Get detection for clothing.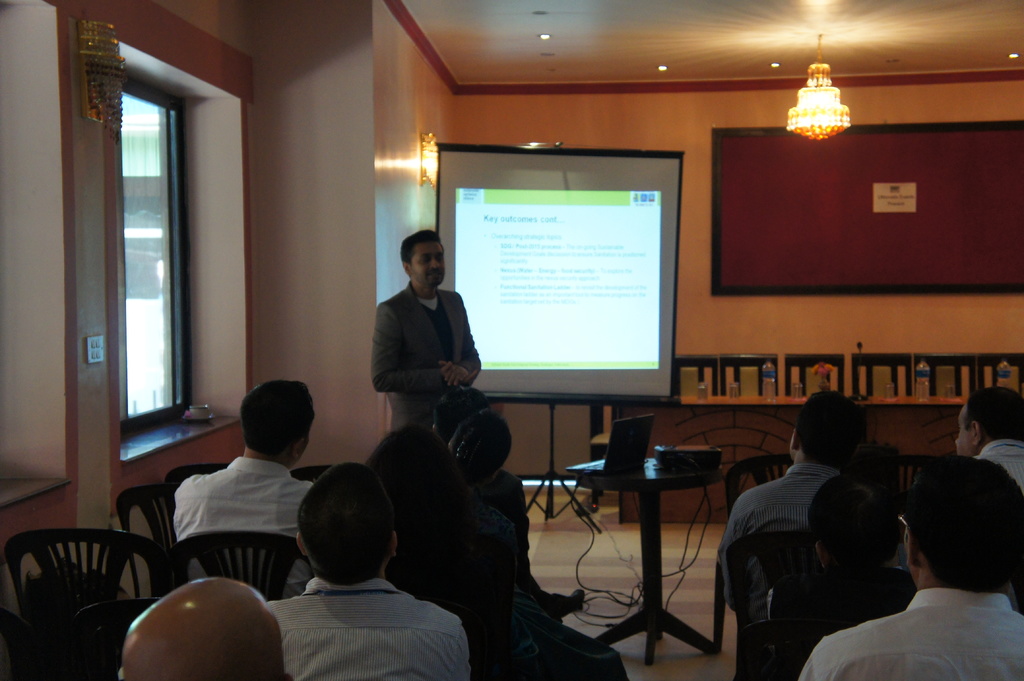
Detection: 177,447,321,589.
